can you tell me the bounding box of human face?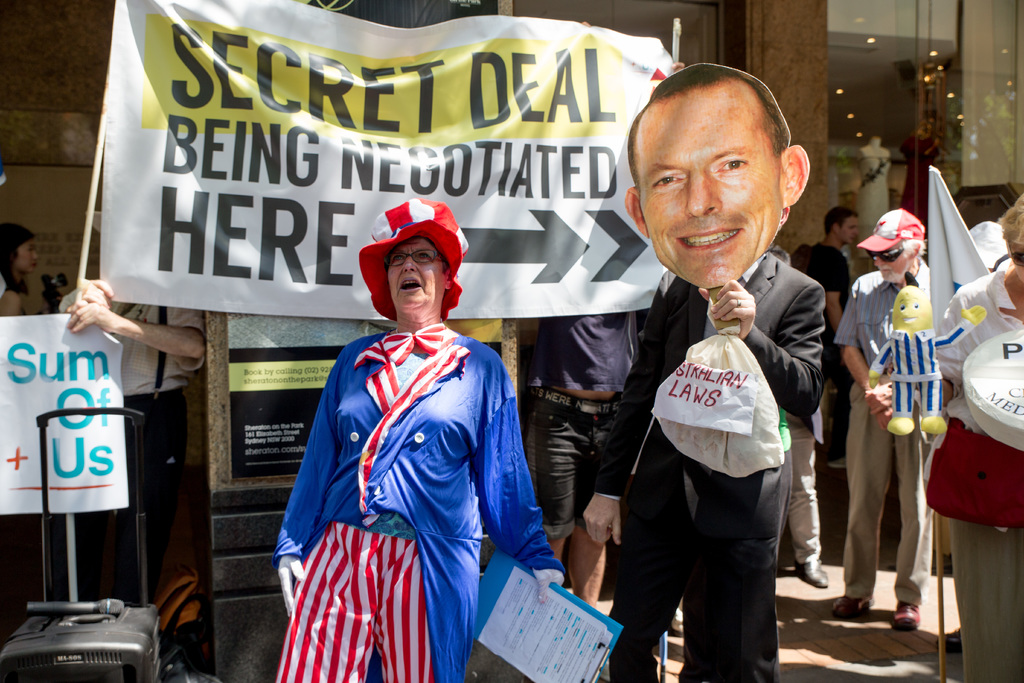
bbox=(876, 247, 911, 278).
